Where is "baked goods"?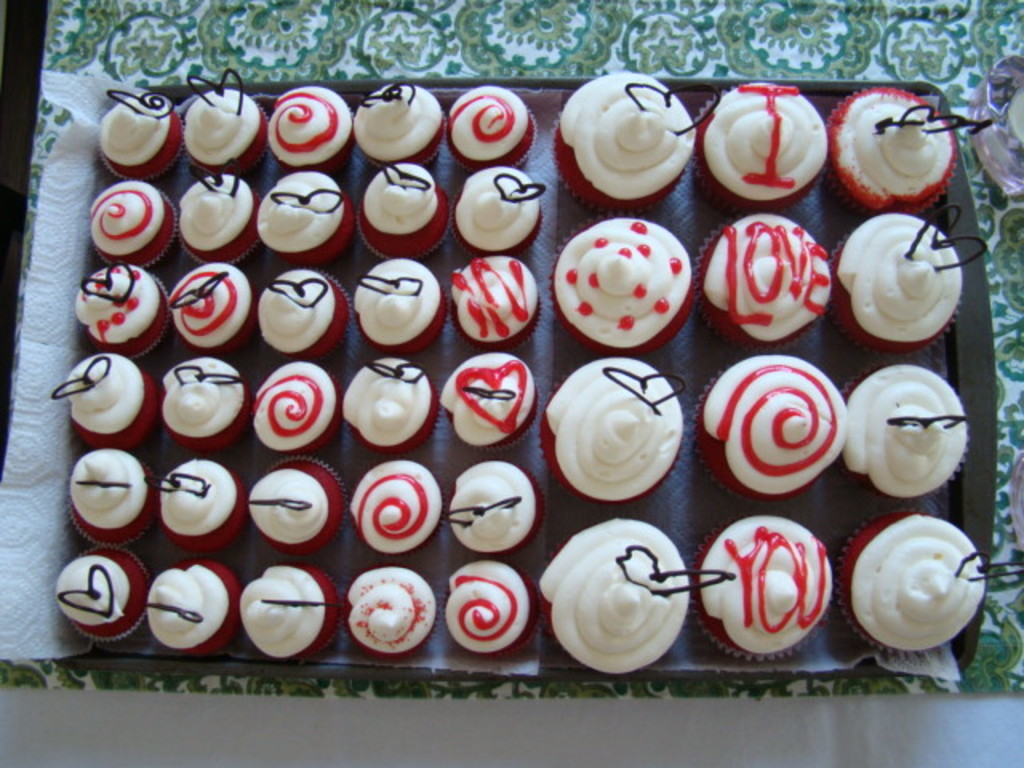
x1=846, y1=358, x2=970, y2=499.
